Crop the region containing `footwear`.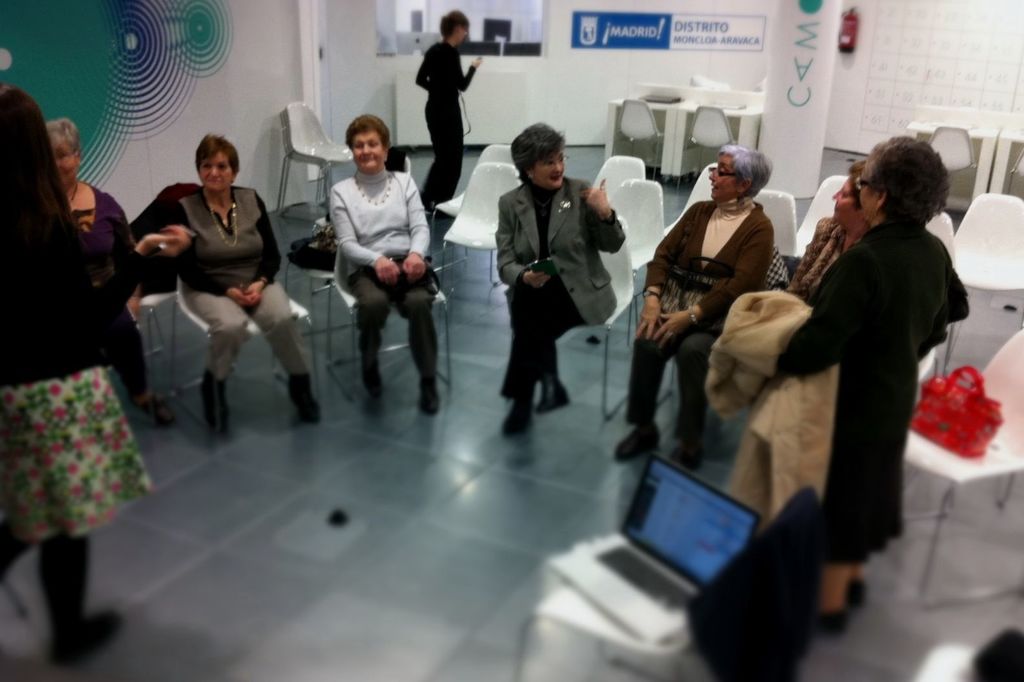
Crop region: <bbox>420, 370, 439, 414</bbox>.
